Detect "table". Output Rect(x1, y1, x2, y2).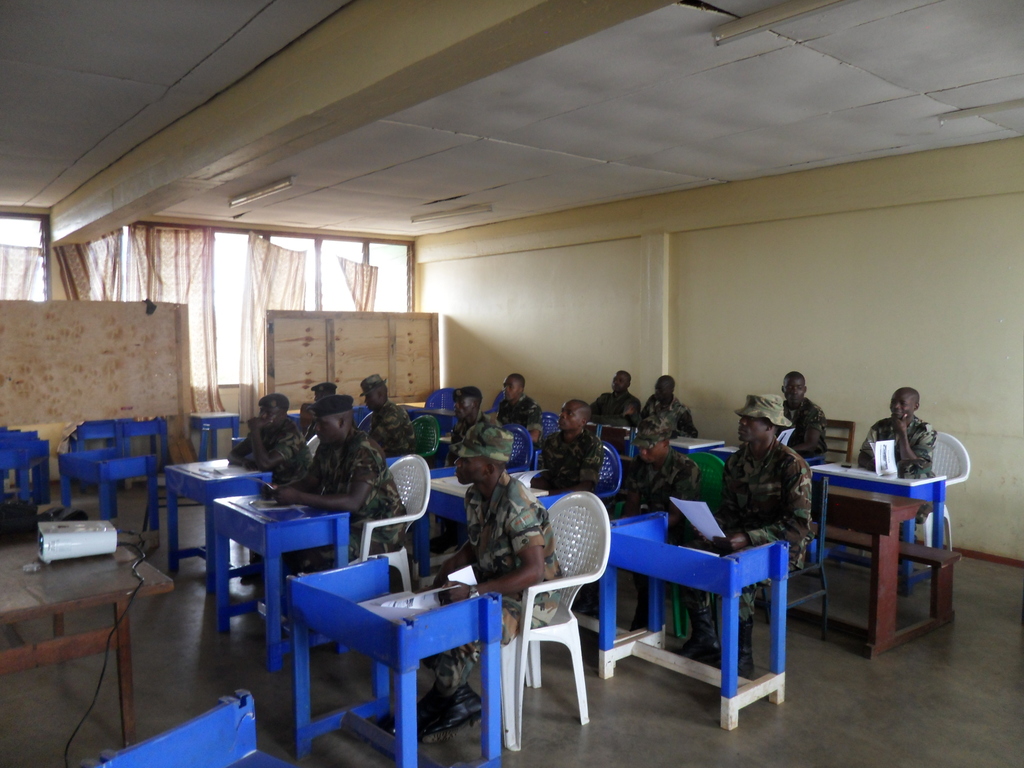
Rect(189, 404, 251, 465).
